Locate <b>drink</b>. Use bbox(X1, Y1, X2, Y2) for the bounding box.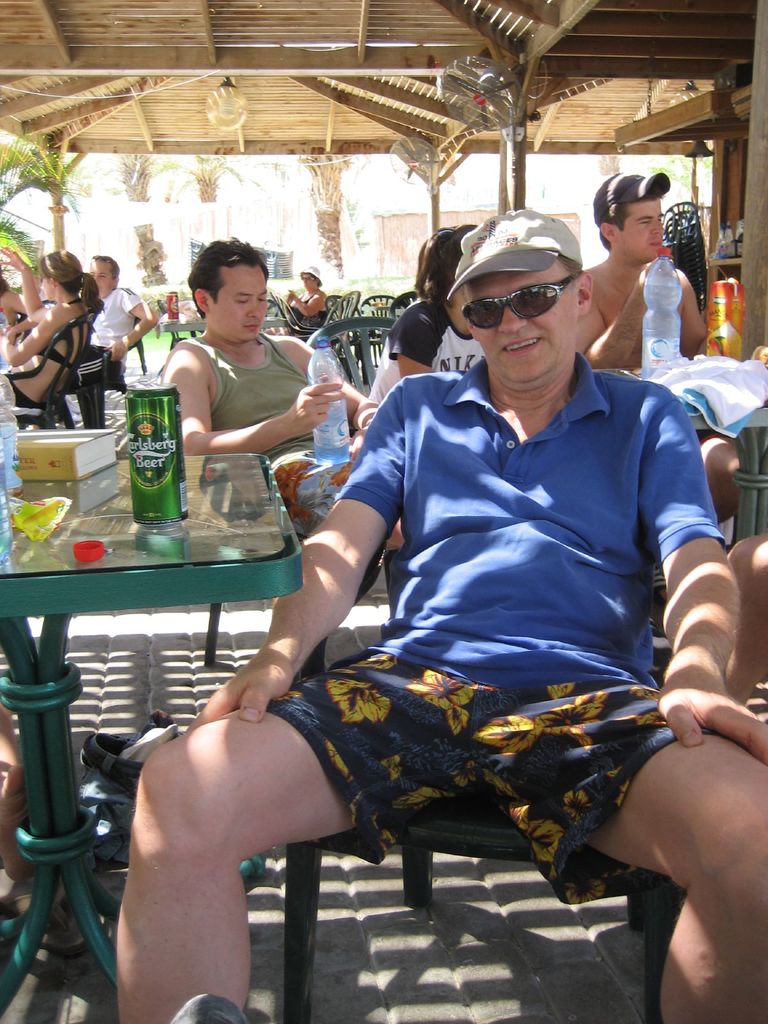
bbox(317, 394, 348, 461).
